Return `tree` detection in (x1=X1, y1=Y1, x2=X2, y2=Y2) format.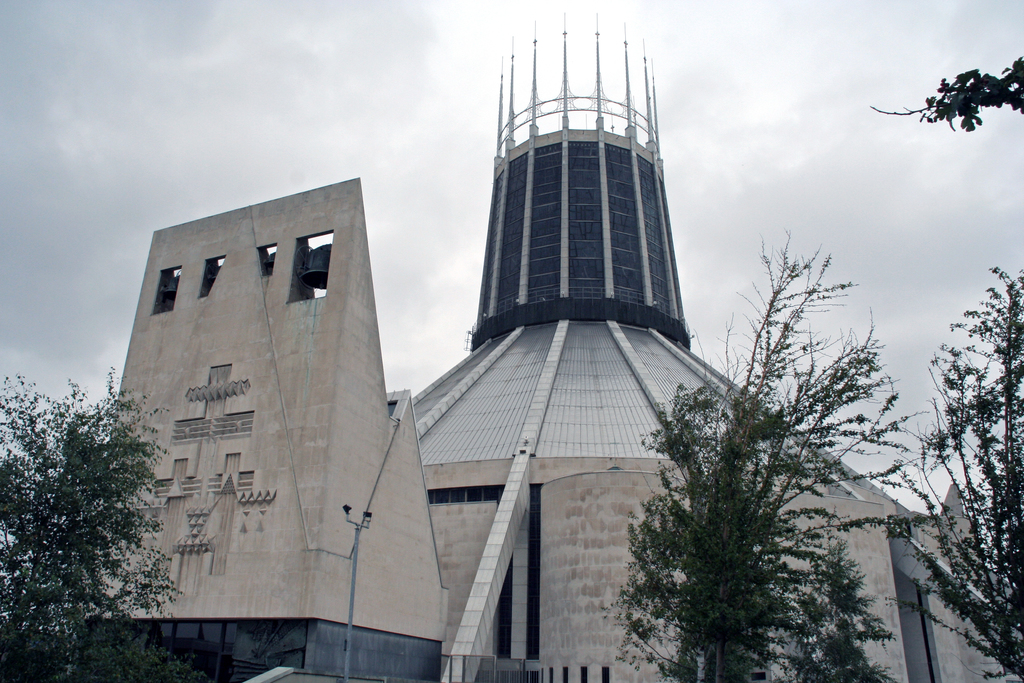
(x1=44, y1=611, x2=211, y2=682).
